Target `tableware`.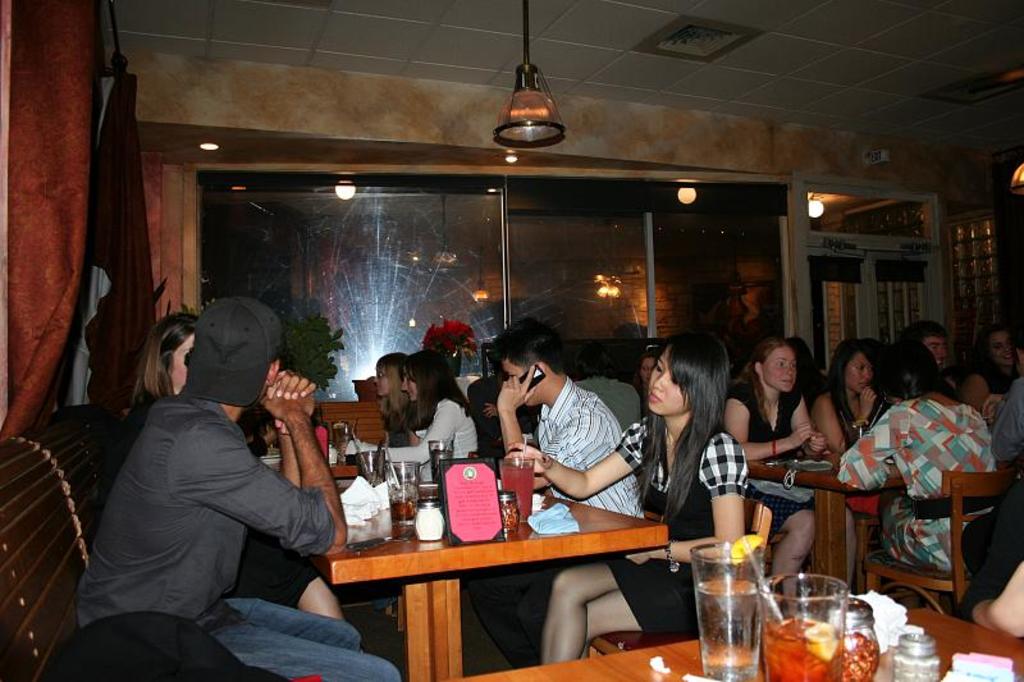
Target region: (left=741, top=532, right=782, bottom=624).
